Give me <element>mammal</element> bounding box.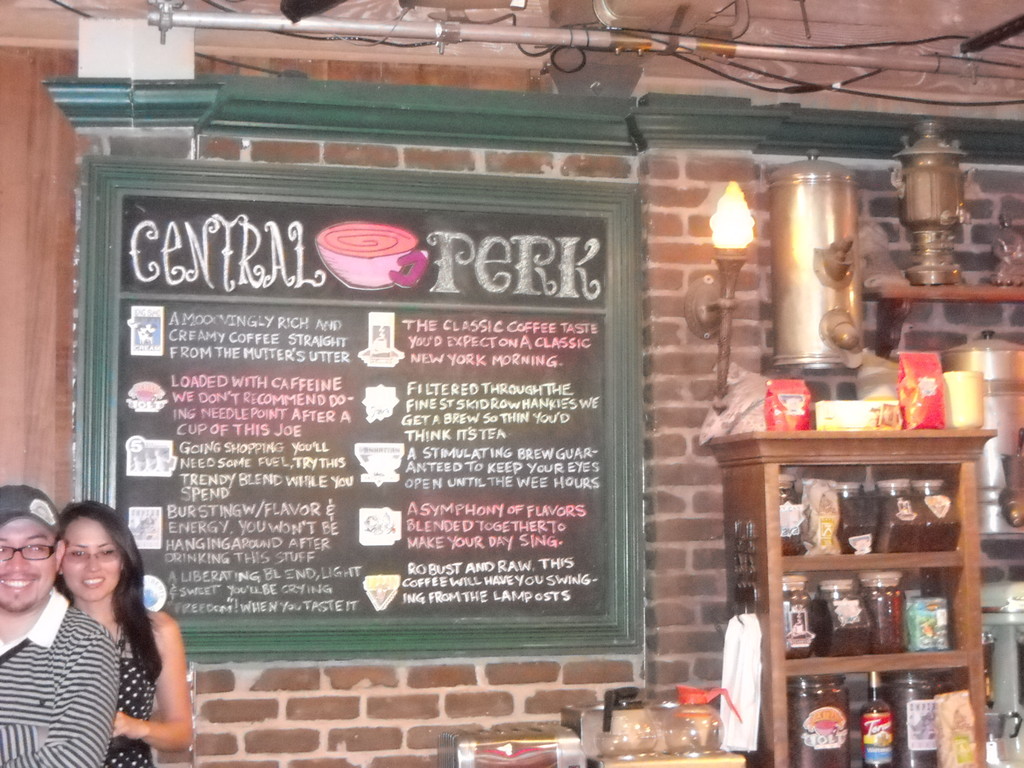
crop(0, 485, 115, 767).
